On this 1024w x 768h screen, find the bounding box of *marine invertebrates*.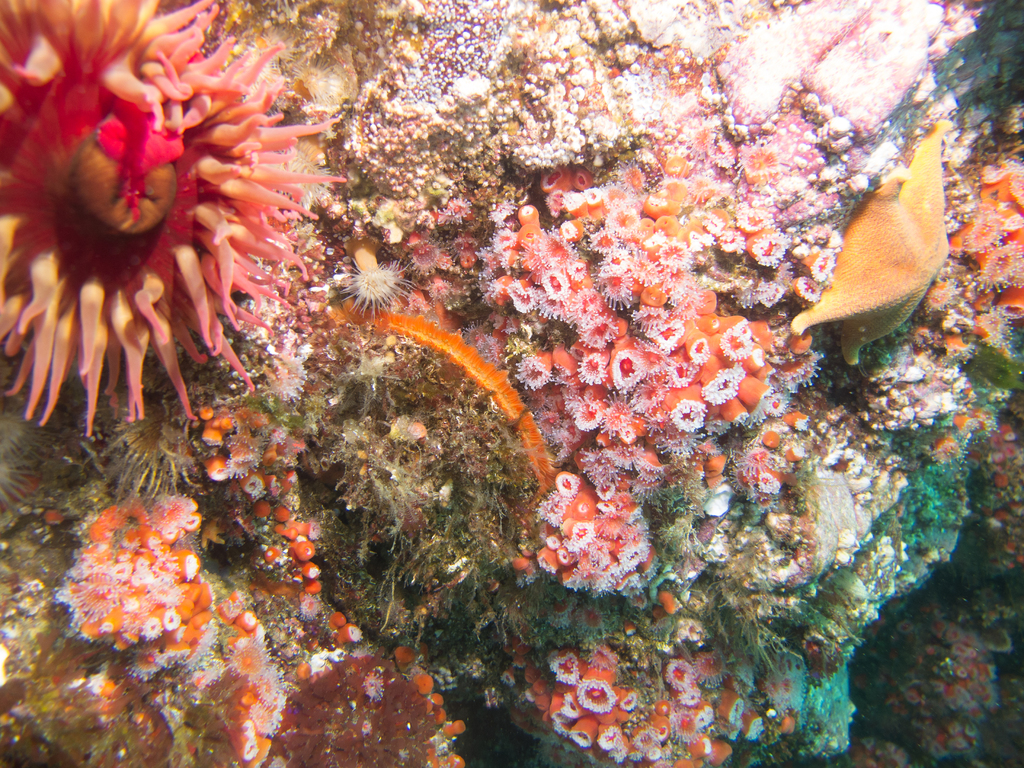
Bounding box: detection(297, 557, 324, 579).
